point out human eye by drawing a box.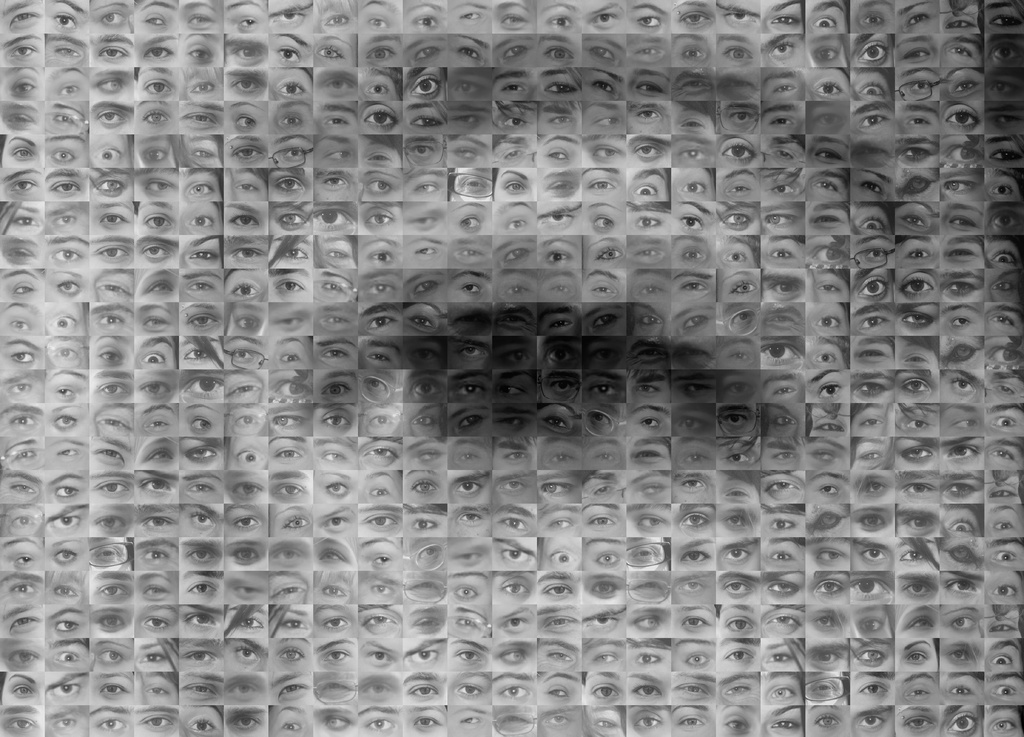
box=[277, 211, 307, 230].
